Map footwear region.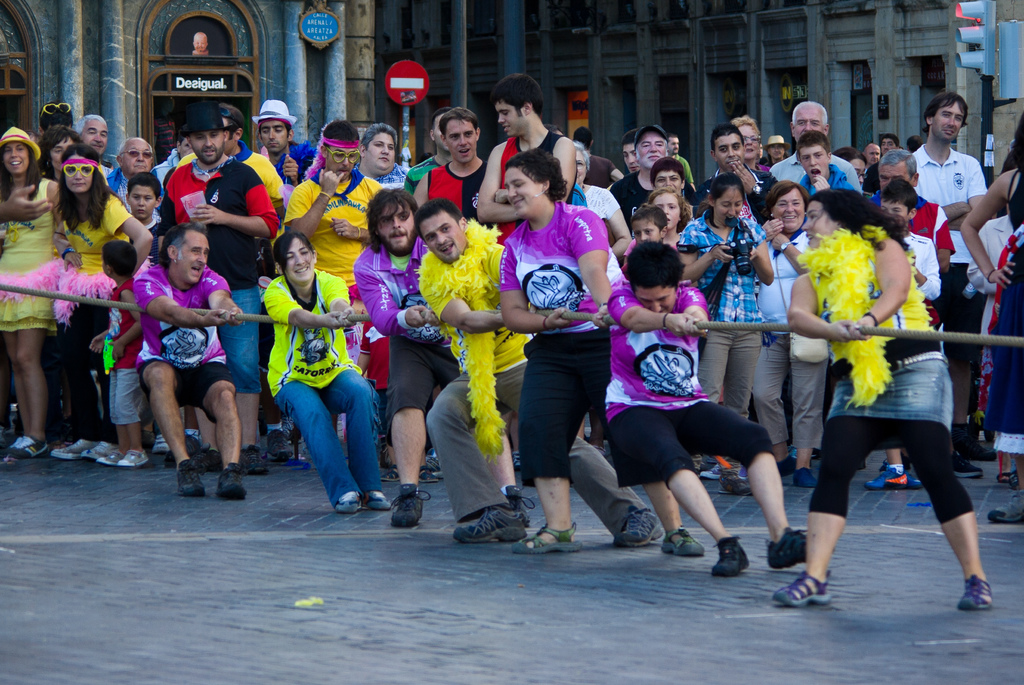
Mapped to bbox(196, 449, 220, 471).
